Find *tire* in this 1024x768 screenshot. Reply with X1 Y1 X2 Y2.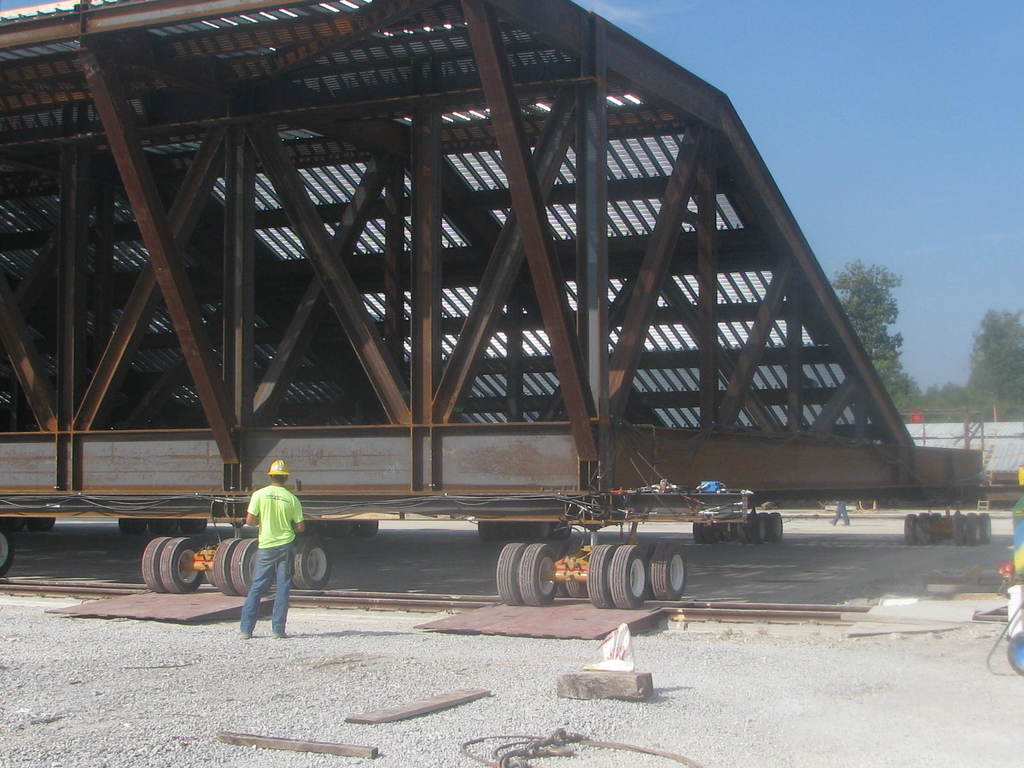
607 540 646 610.
